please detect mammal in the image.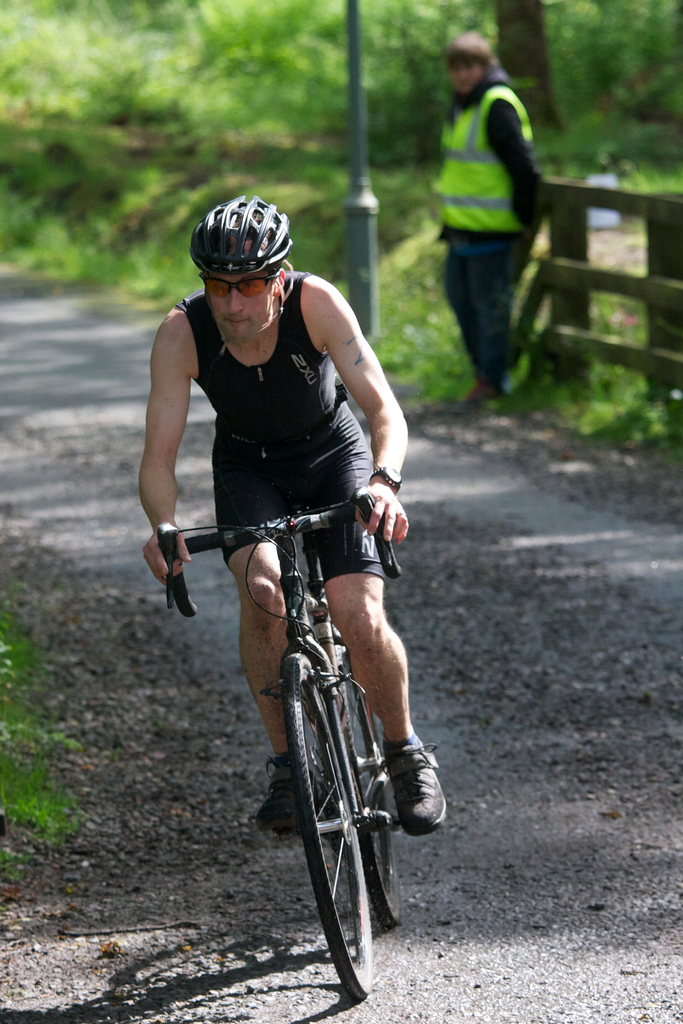
138, 195, 450, 839.
